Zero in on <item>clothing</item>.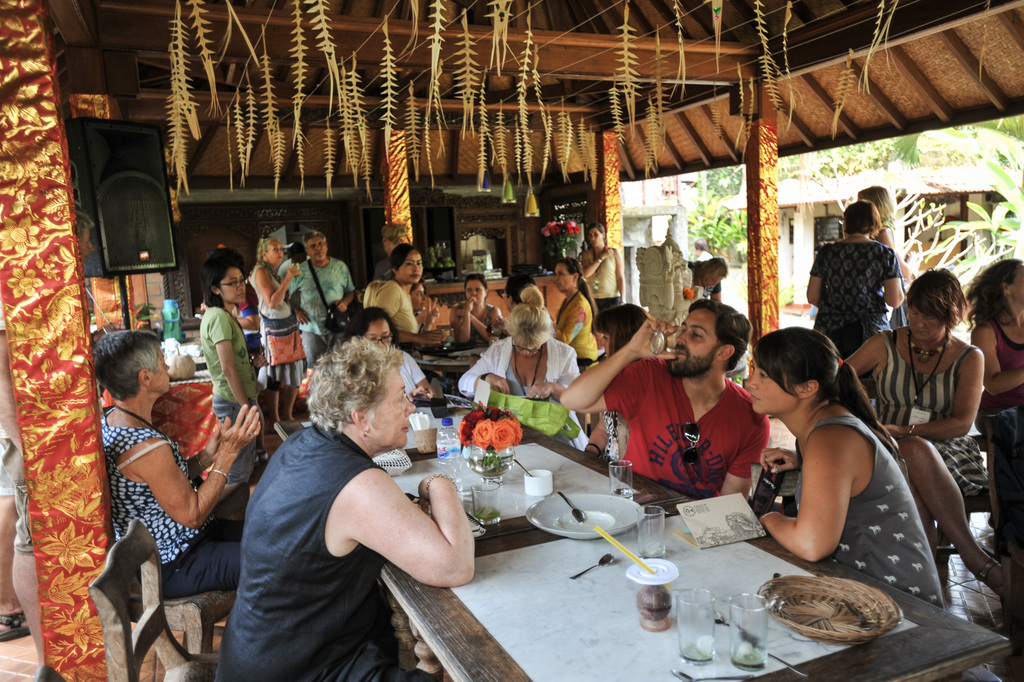
Zeroed in: 867, 337, 994, 510.
